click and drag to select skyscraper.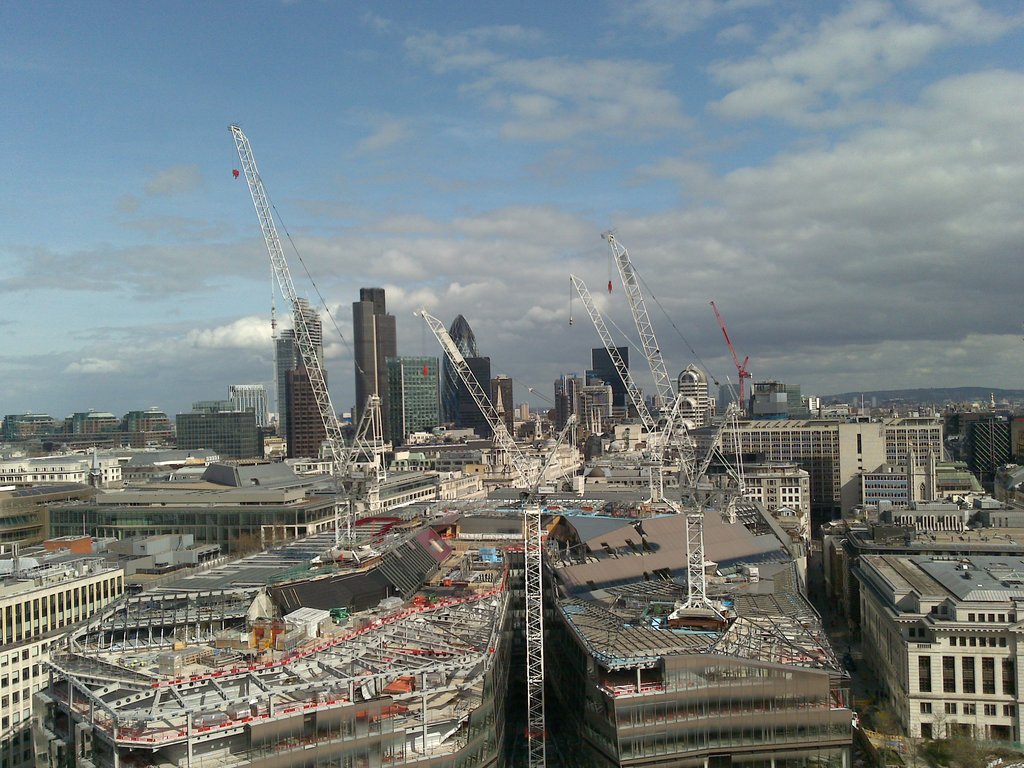
Selection: select_region(493, 373, 515, 434).
